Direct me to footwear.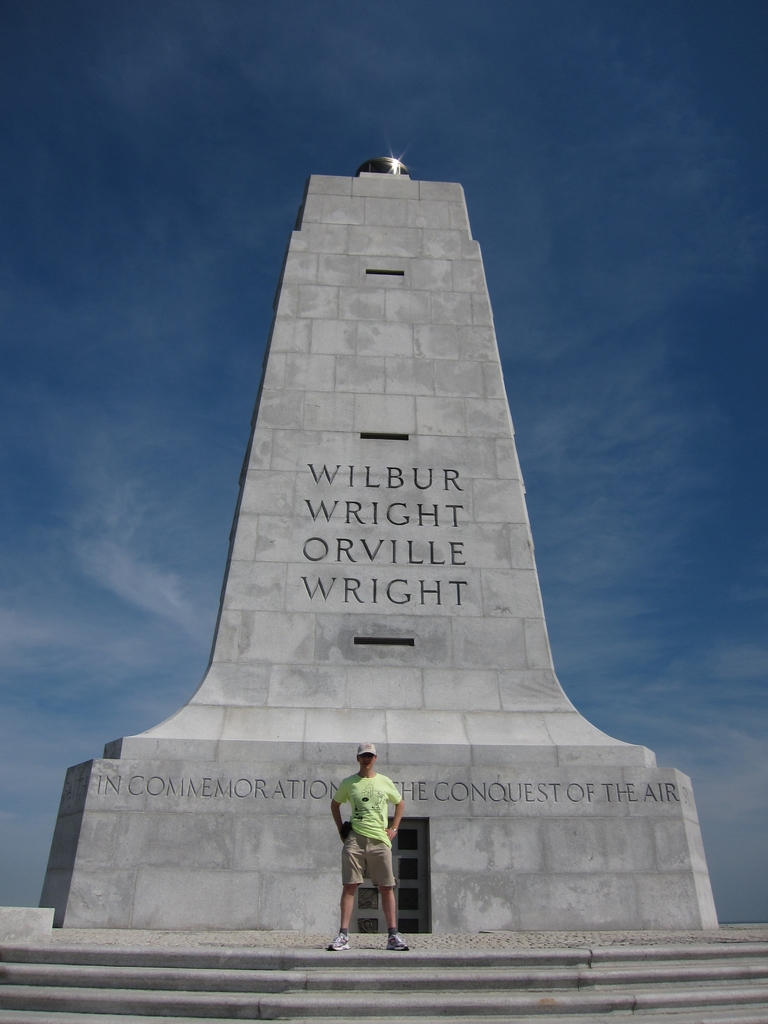
Direction: [387, 924, 410, 954].
